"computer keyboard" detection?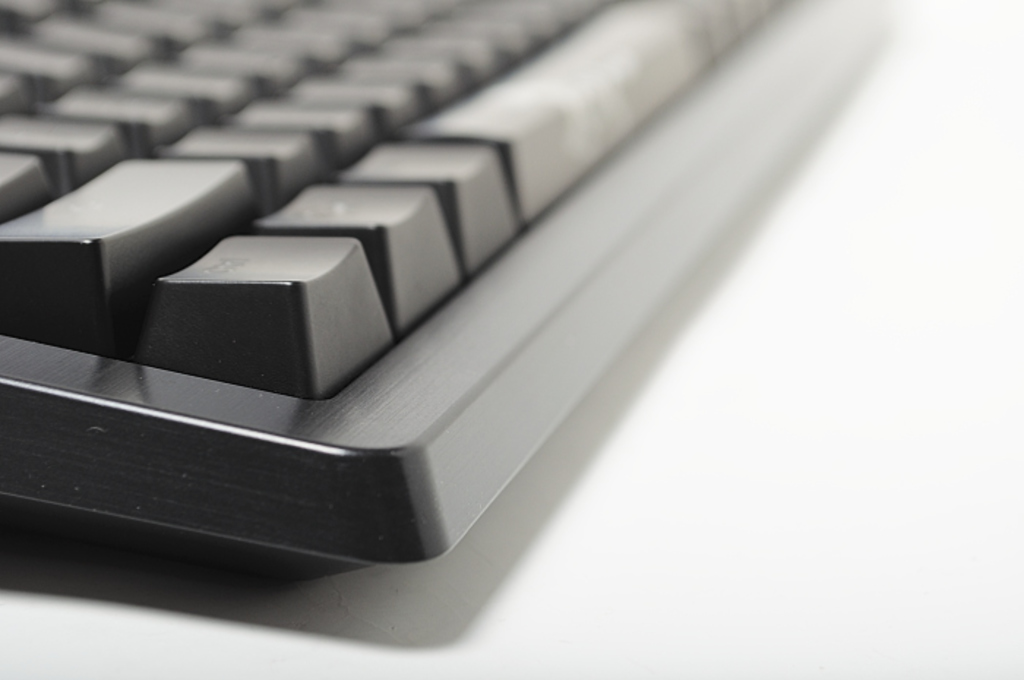
[left=0, top=0, right=904, bottom=588]
